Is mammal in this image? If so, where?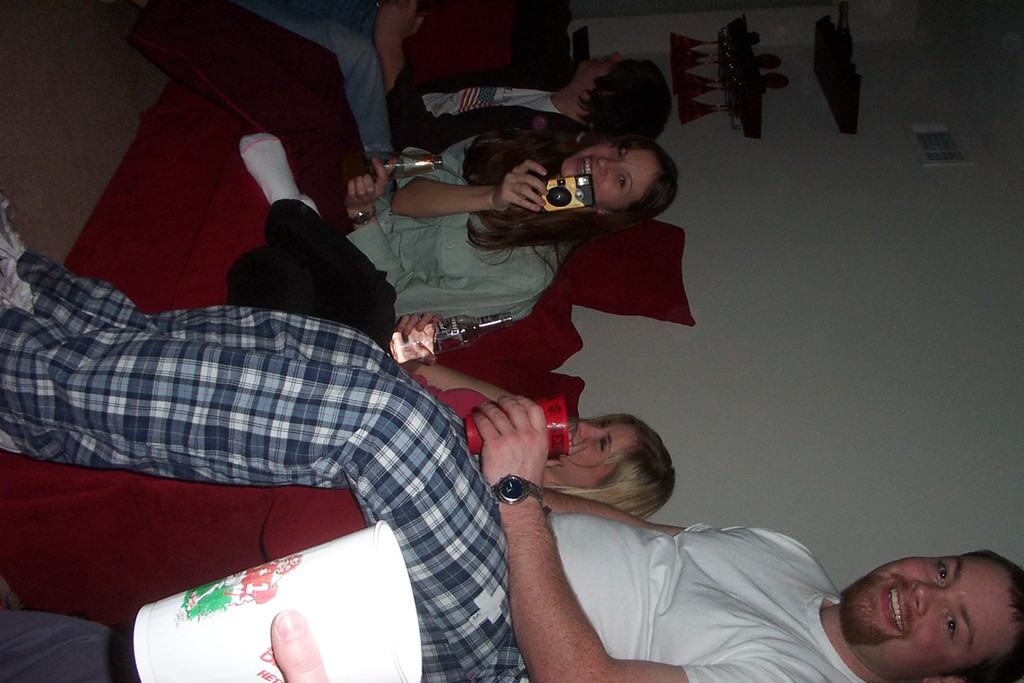
Yes, at <box>0,194,1022,682</box>.
